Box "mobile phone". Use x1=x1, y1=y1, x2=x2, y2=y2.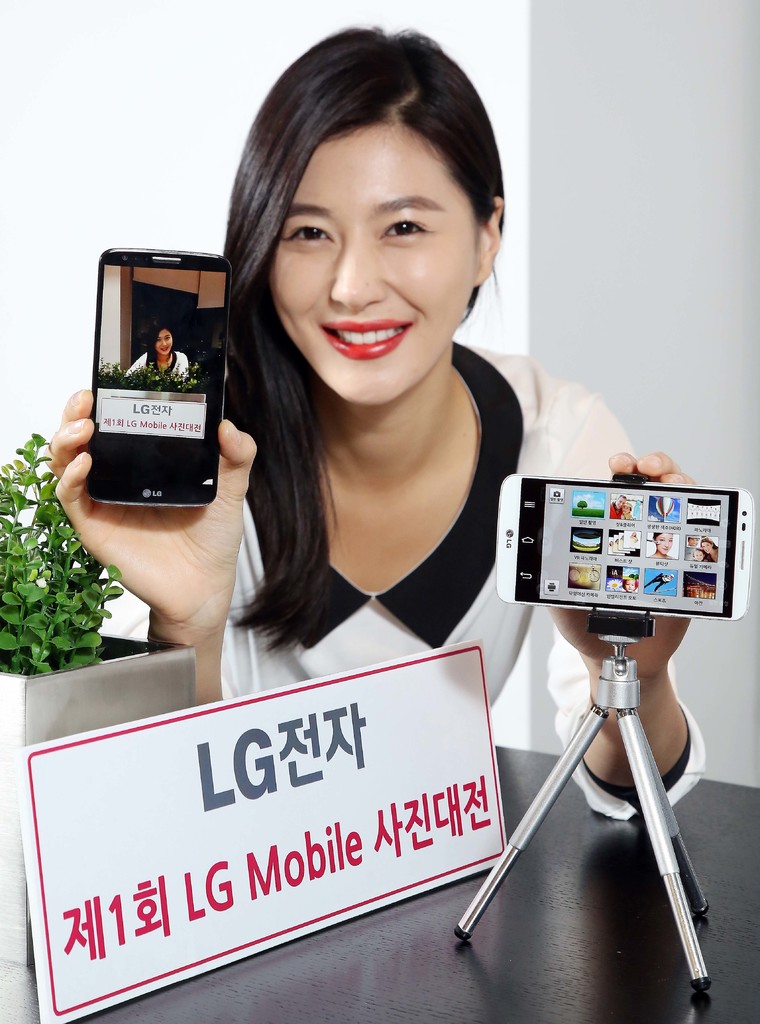
x1=494, y1=474, x2=755, y2=629.
